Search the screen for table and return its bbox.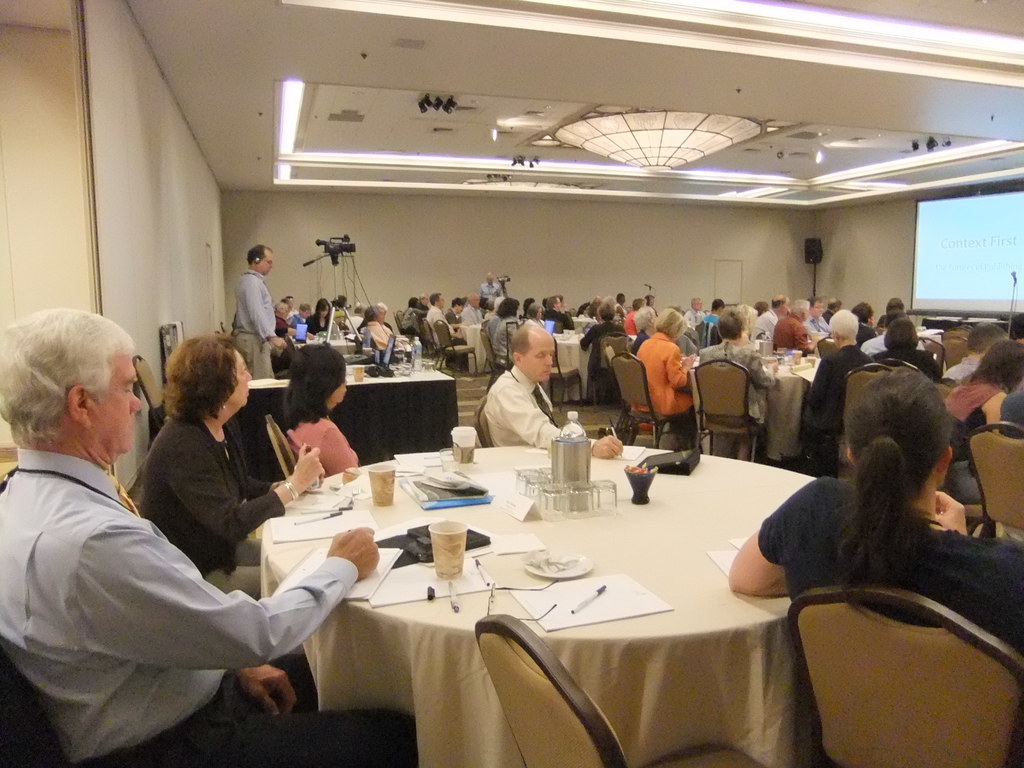
Found: <box>232,443,871,765</box>.
